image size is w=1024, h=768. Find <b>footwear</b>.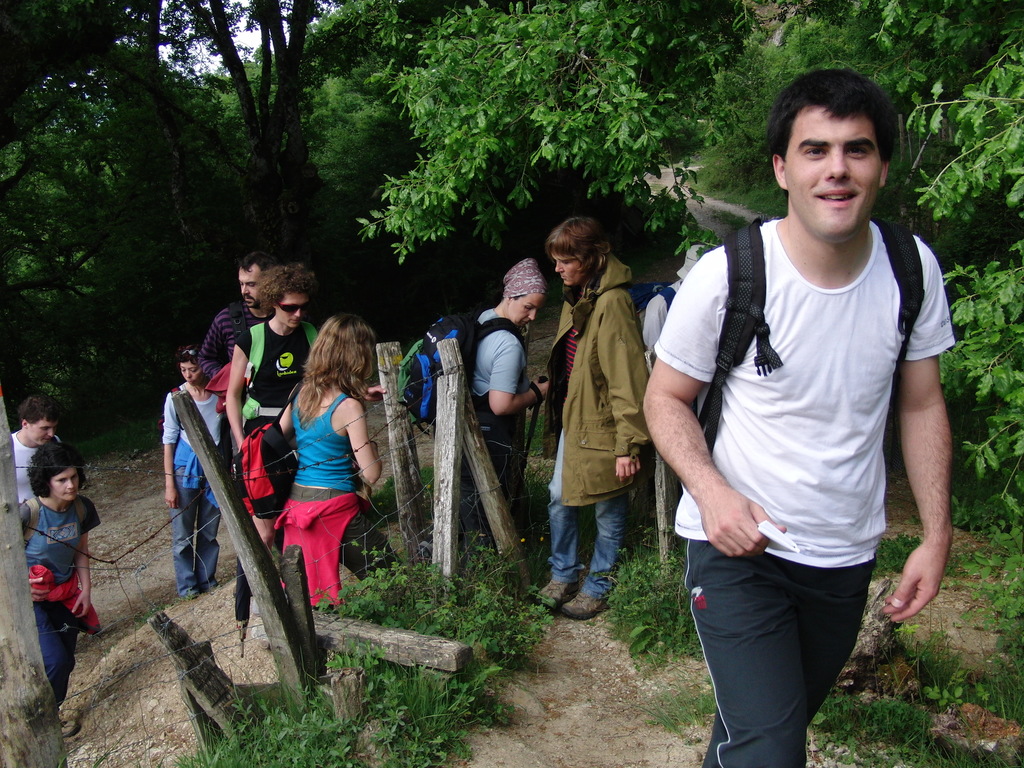
box(529, 574, 579, 612).
